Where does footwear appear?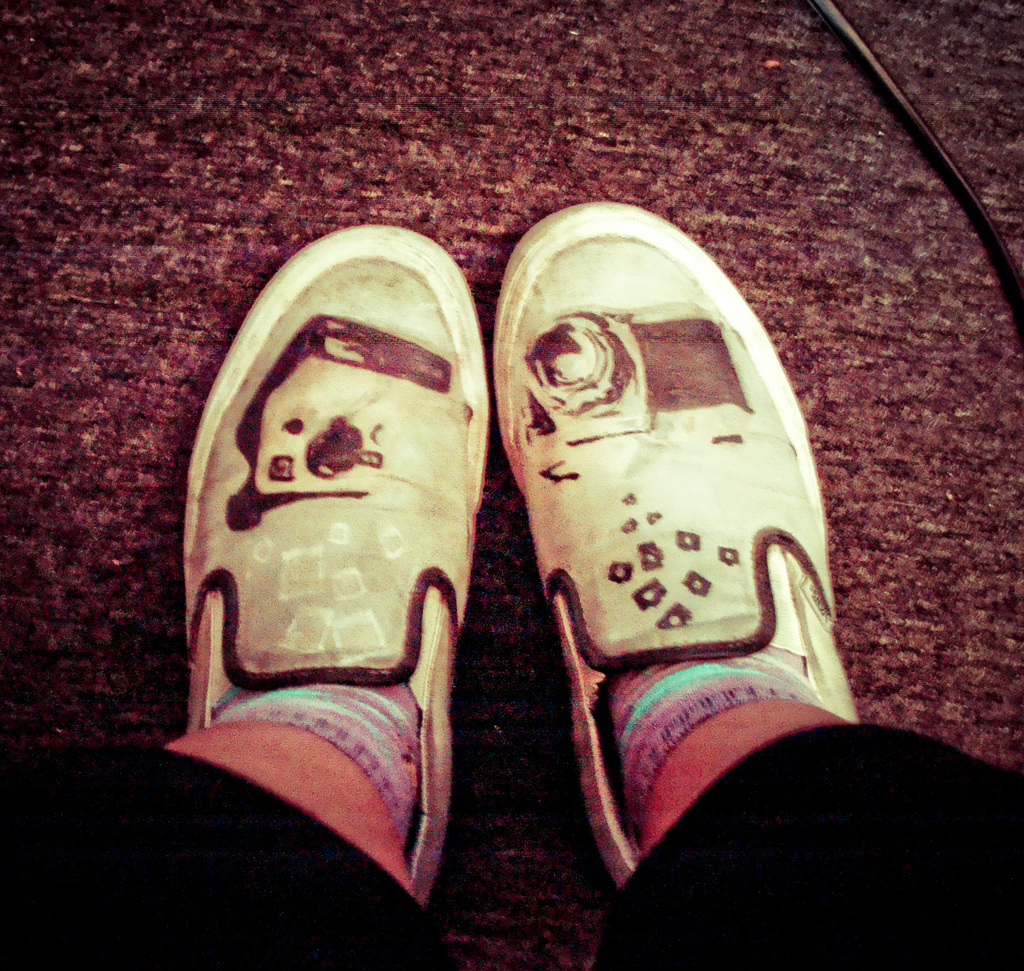
Appears at bbox=(152, 175, 505, 920).
